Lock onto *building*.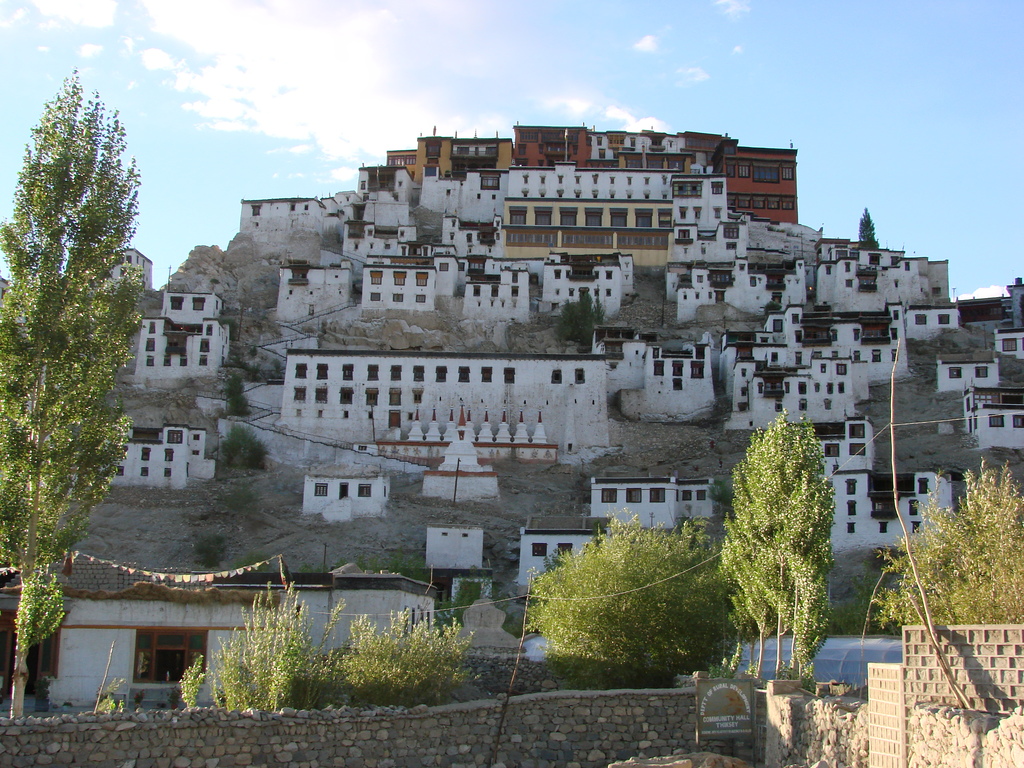
Locked: {"x1": 539, "y1": 250, "x2": 620, "y2": 317}.
